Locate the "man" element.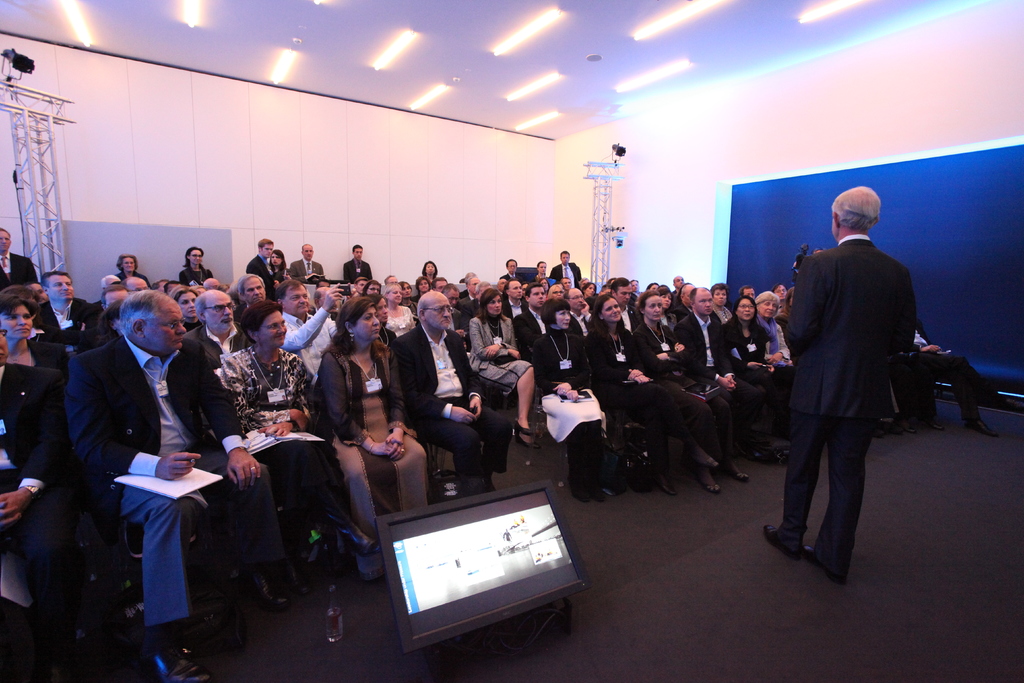
Element bbox: 500/255/531/281.
